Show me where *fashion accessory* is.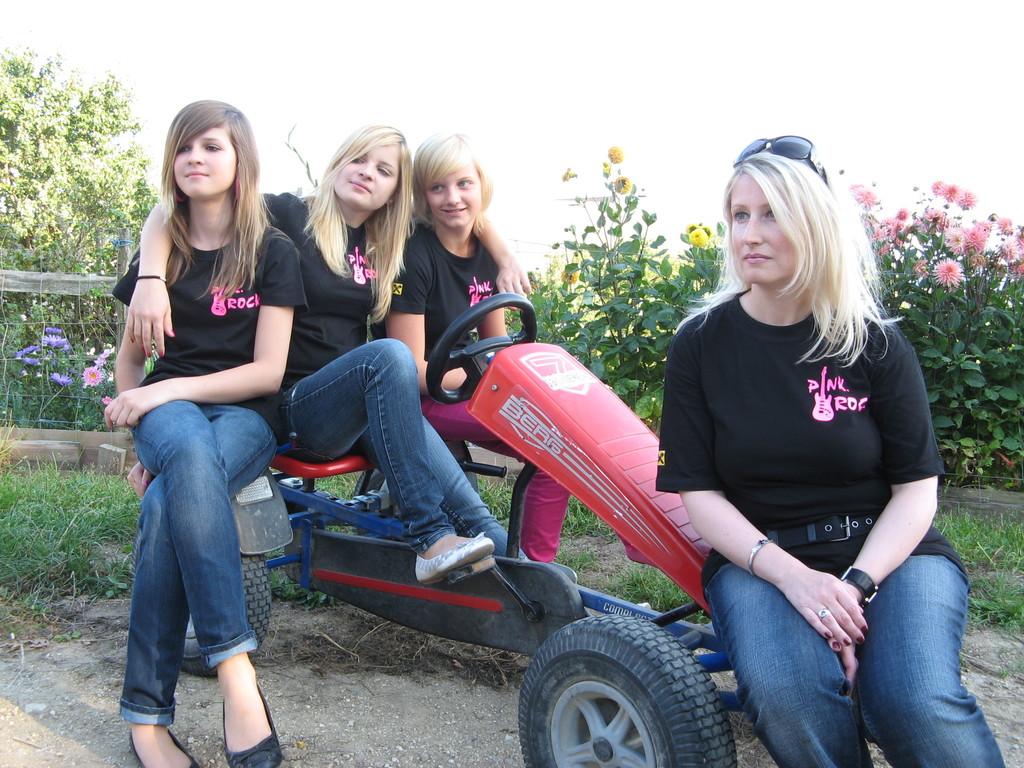
*fashion accessory* is at bbox=[552, 561, 577, 580].
